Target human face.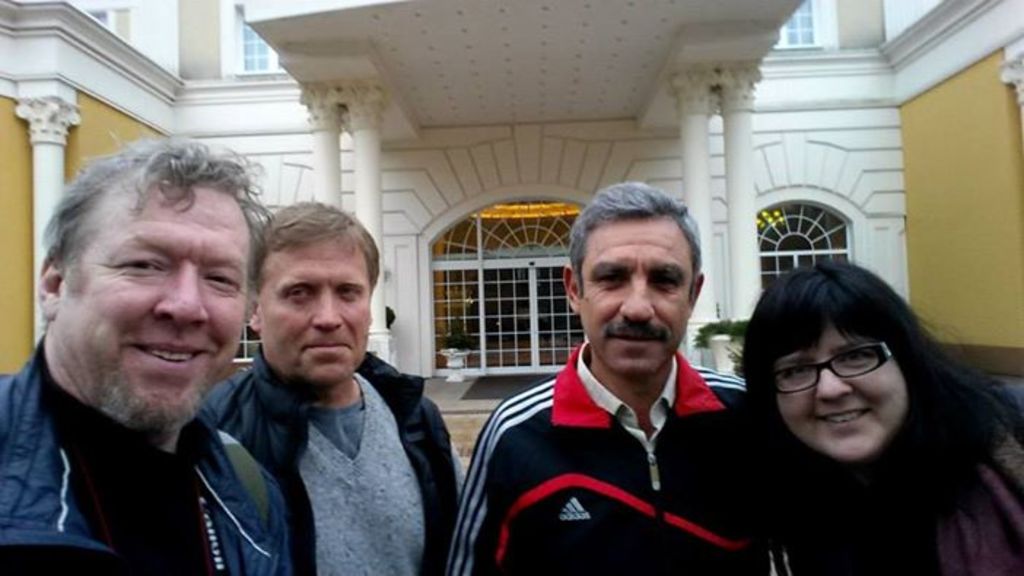
Target region: pyautogui.locateOnScreen(58, 179, 252, 430).
